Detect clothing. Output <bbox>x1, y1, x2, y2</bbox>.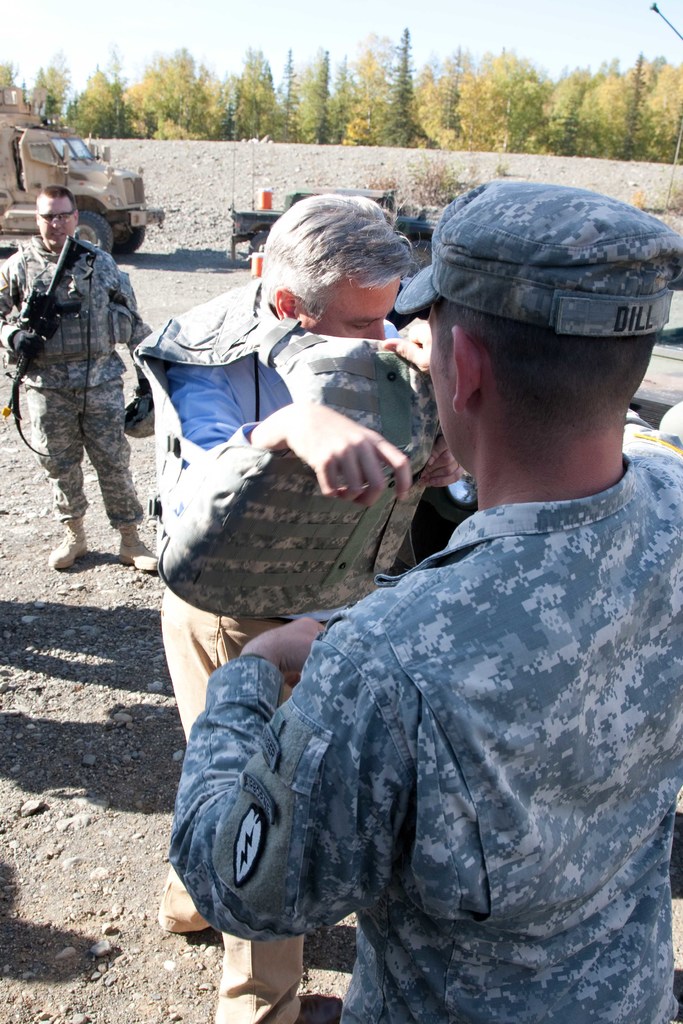
<bbox>0, 232, 141, 525</bbox>.
